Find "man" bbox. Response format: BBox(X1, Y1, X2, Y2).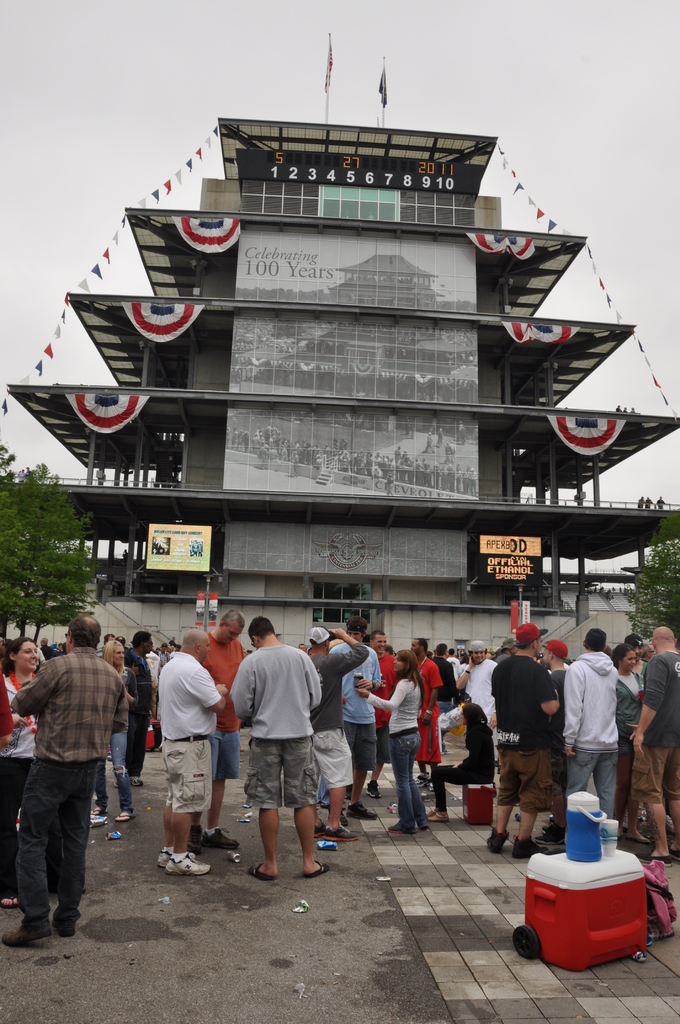
BBox(166, 645, 177, 657).
